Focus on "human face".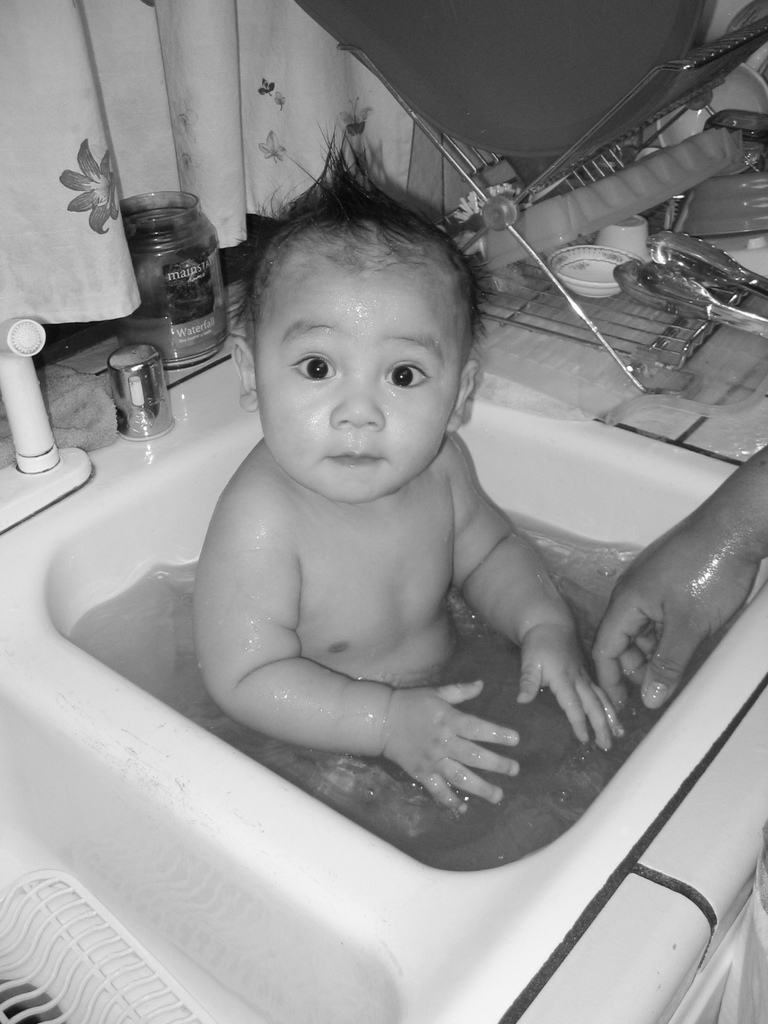
Focused at region(257, 275, 464, 496).
